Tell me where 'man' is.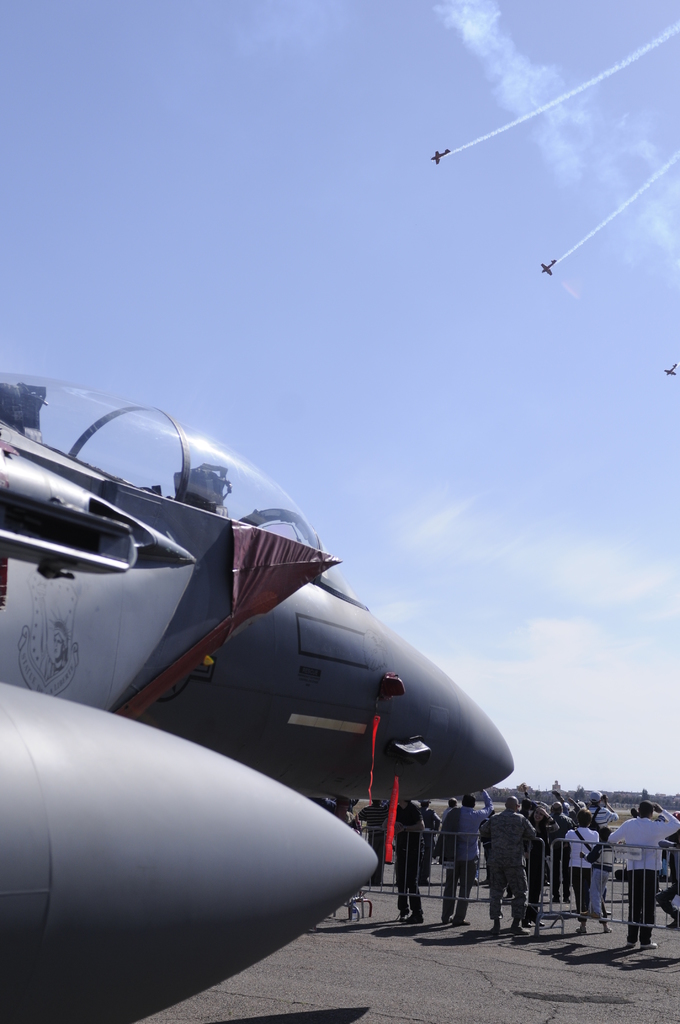
'man' is at (437,796,460,822).
